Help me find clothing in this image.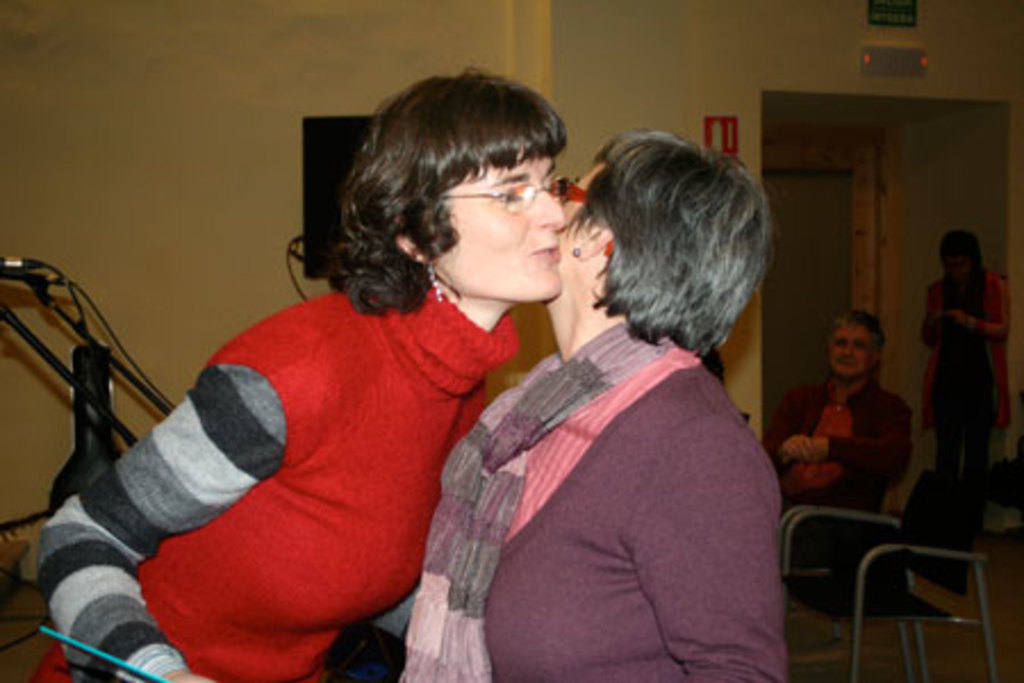
Found it: box=[915, 264, 1015, 492].
